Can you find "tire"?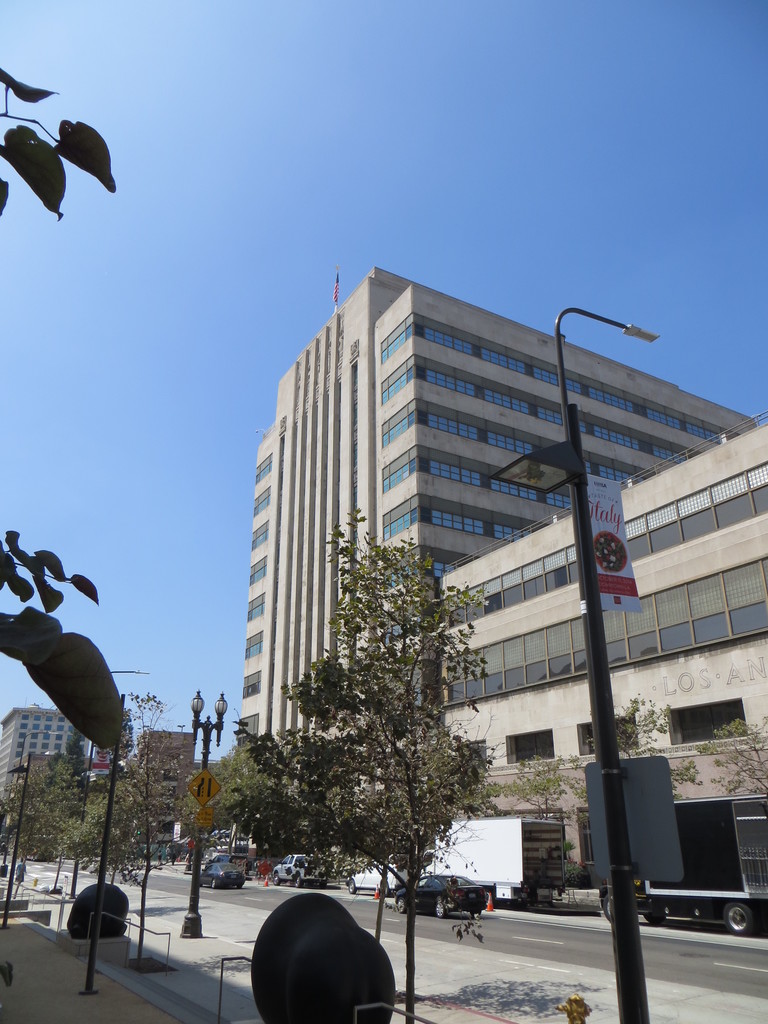
Yes, bounding box: bbox=(601, 879, 618, 925).
